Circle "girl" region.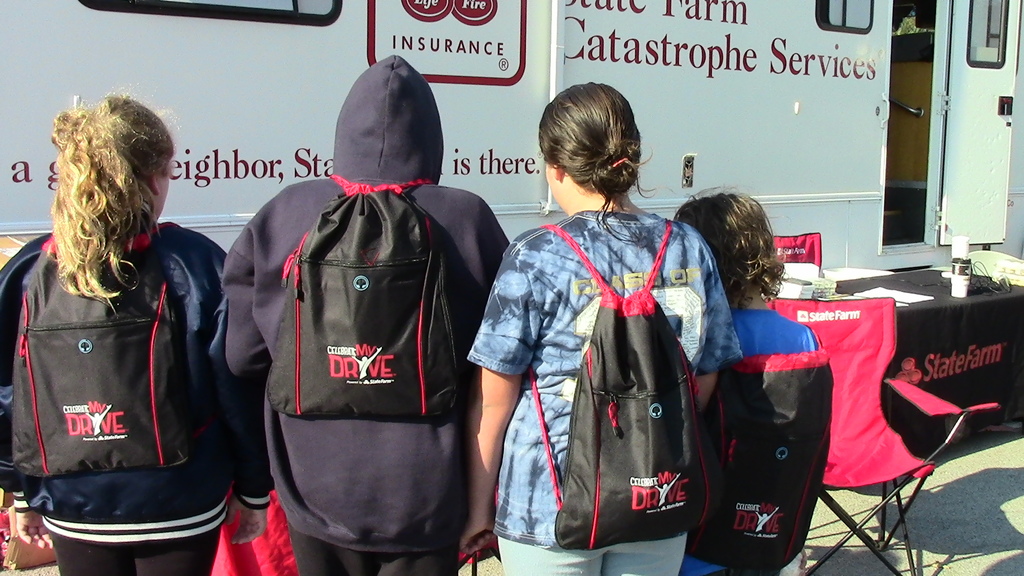
Region: {"x1": 469, "y1": 84, "x2": 739, "y2": 575}.
